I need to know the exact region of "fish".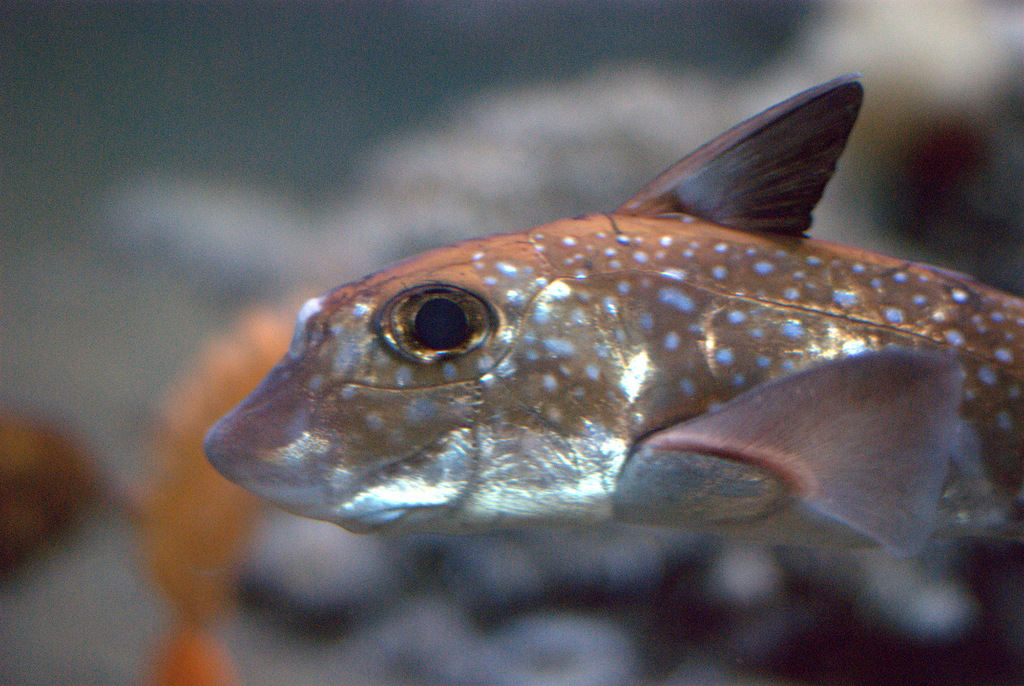
Region: 135, 305, 298, 685.
